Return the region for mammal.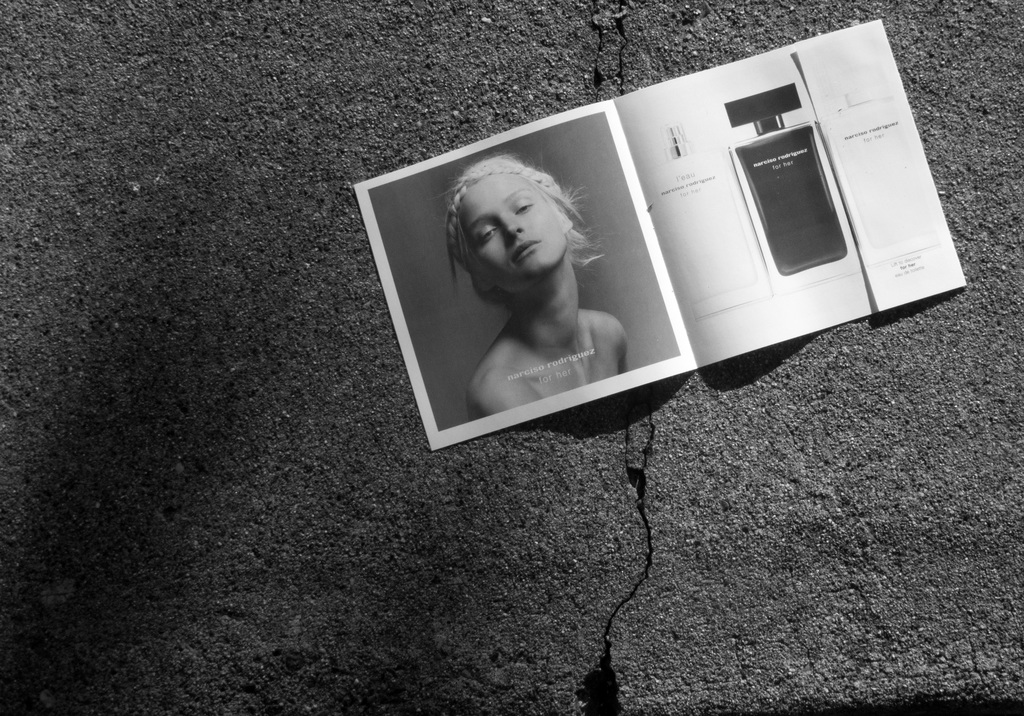
bbox=(423, 158, 646, 386).
